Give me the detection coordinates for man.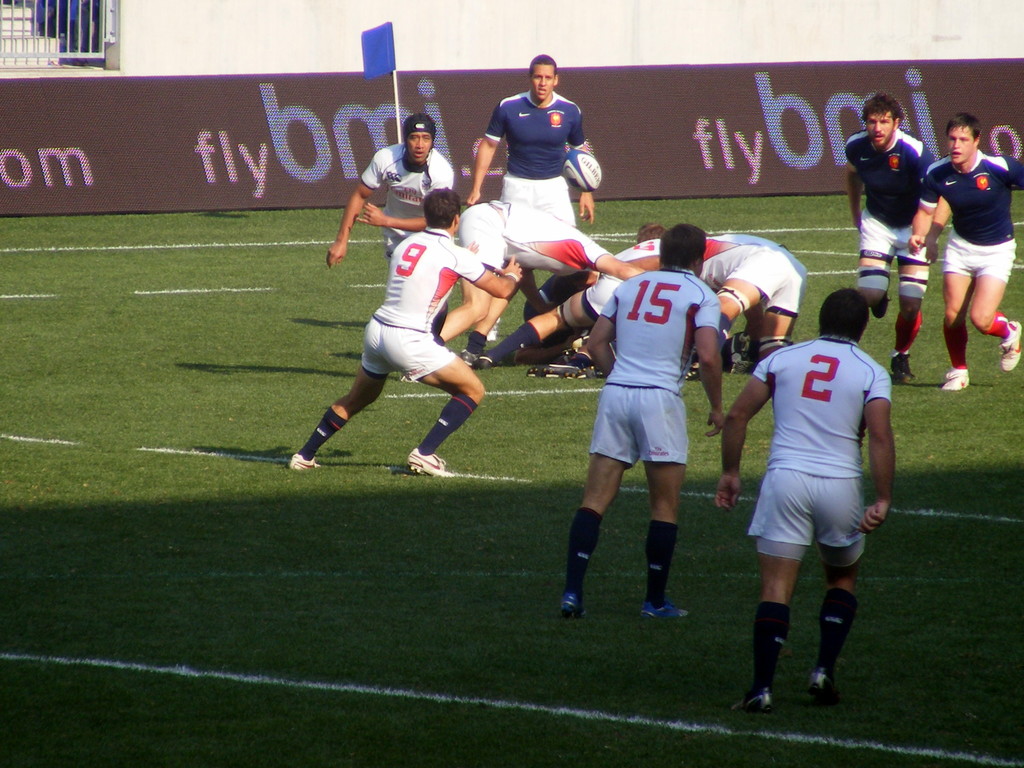
<box>465,52,597,318</box>.
